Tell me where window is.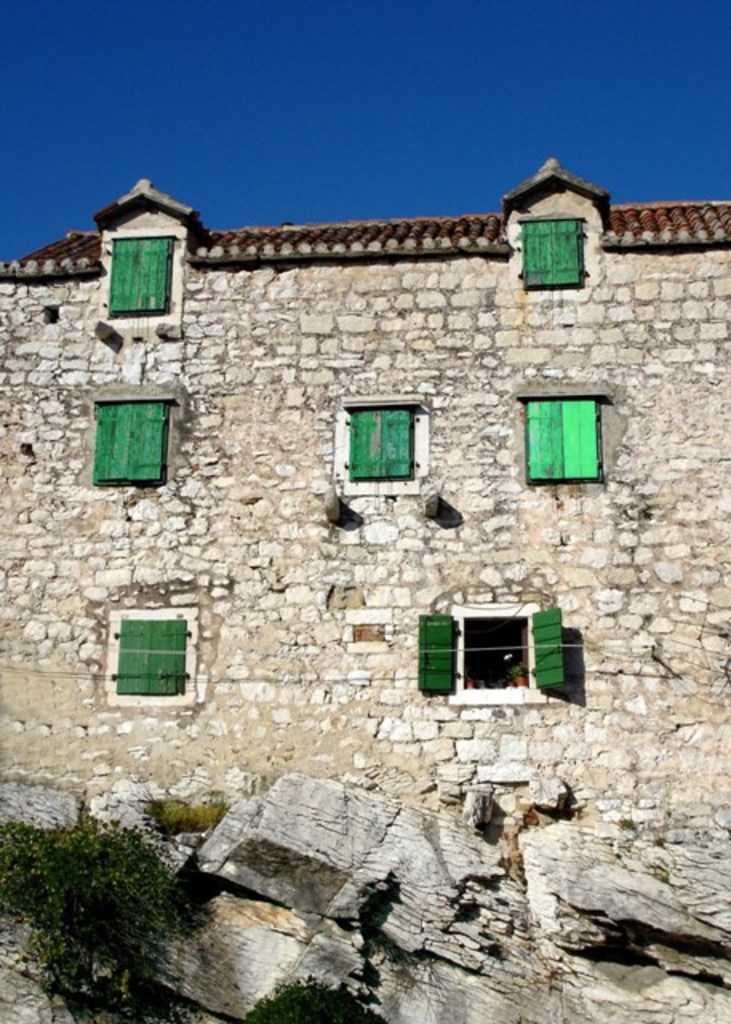
window is at 104:618:182:698.
